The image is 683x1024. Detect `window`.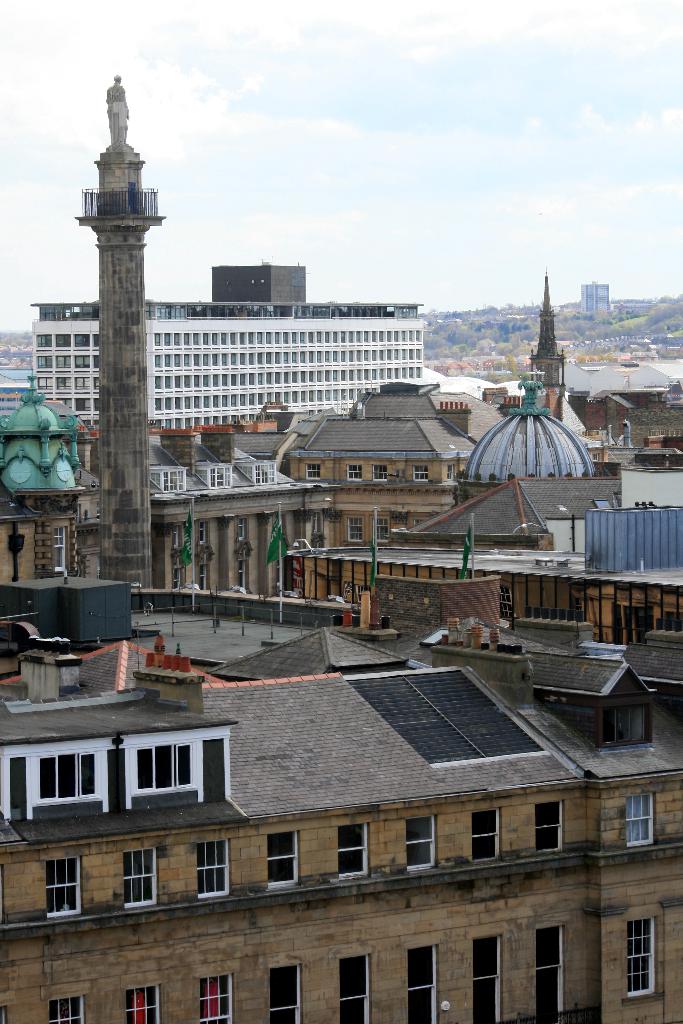
Detection: detection(122, 981, 161, 1023).
